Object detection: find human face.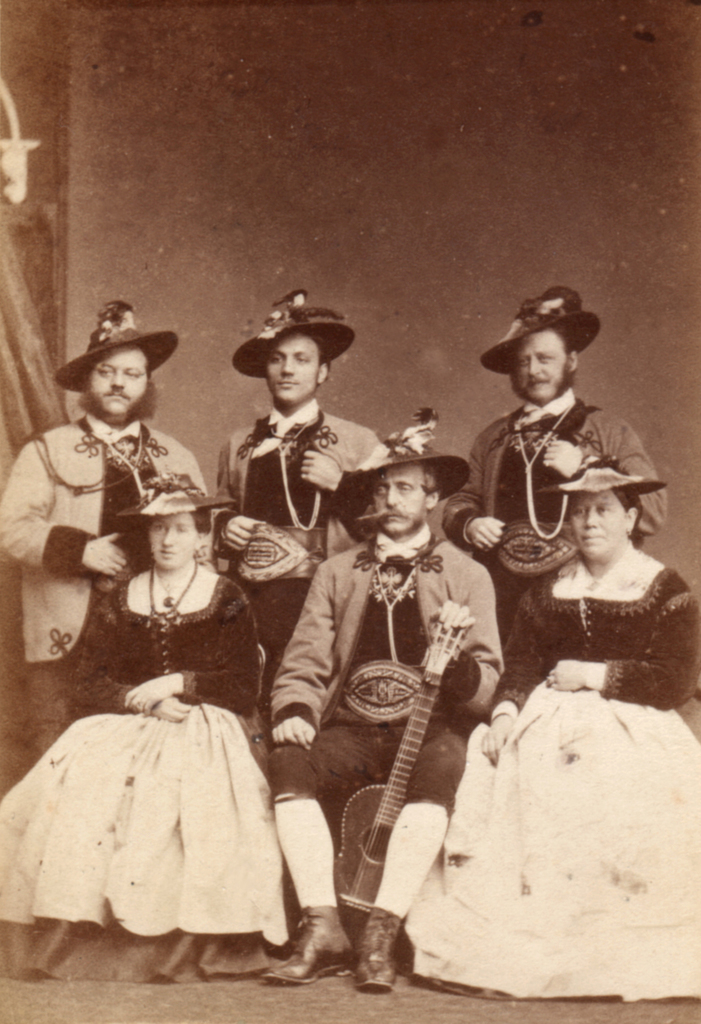
pyautogui.locateOnScreen(372, 464, 431, 536).
